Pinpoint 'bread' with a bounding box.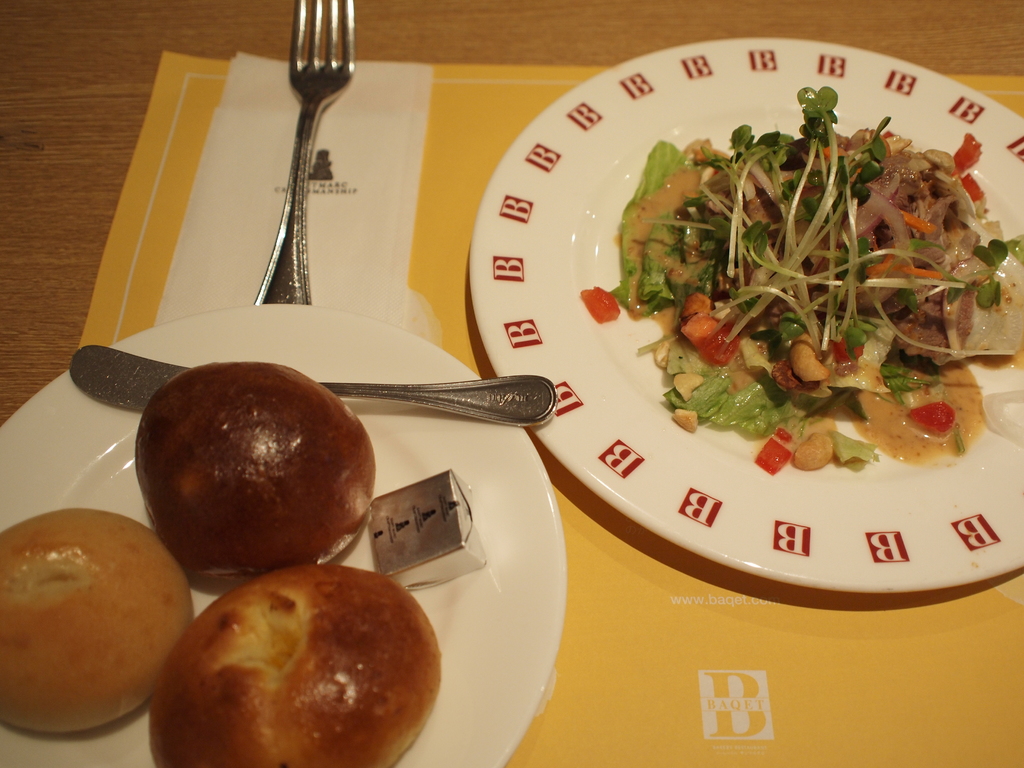
l=136, t=355, r=382, b=587.
